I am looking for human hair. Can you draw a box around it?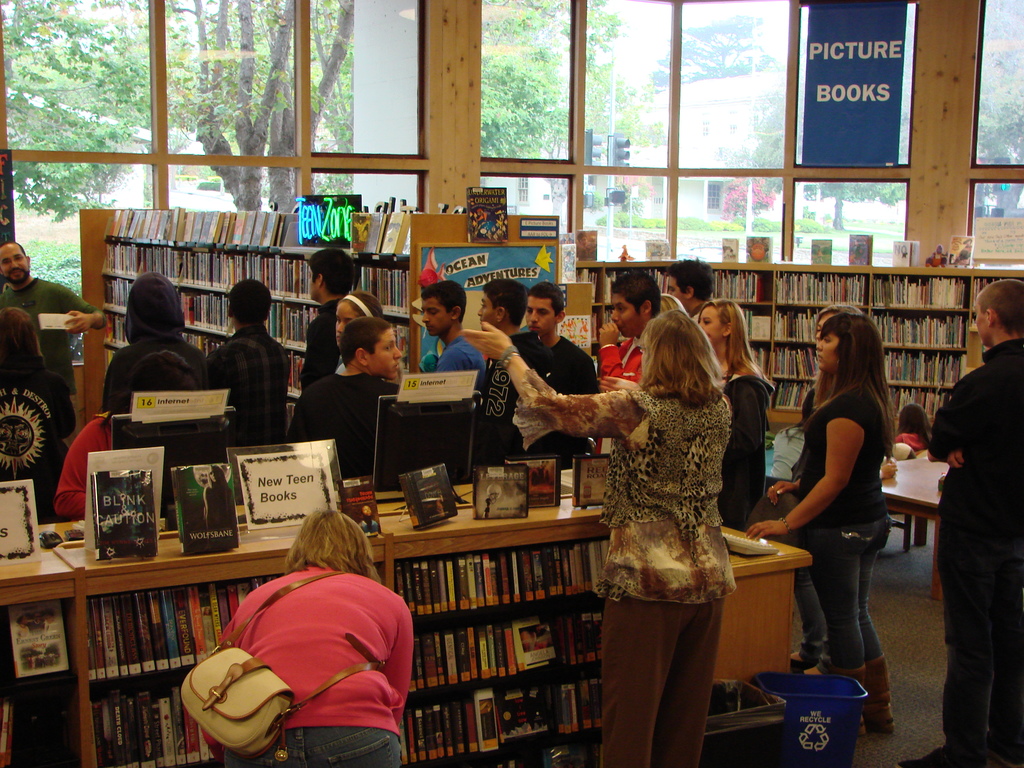
Sure, the bounding box is (666,261,712,301).
